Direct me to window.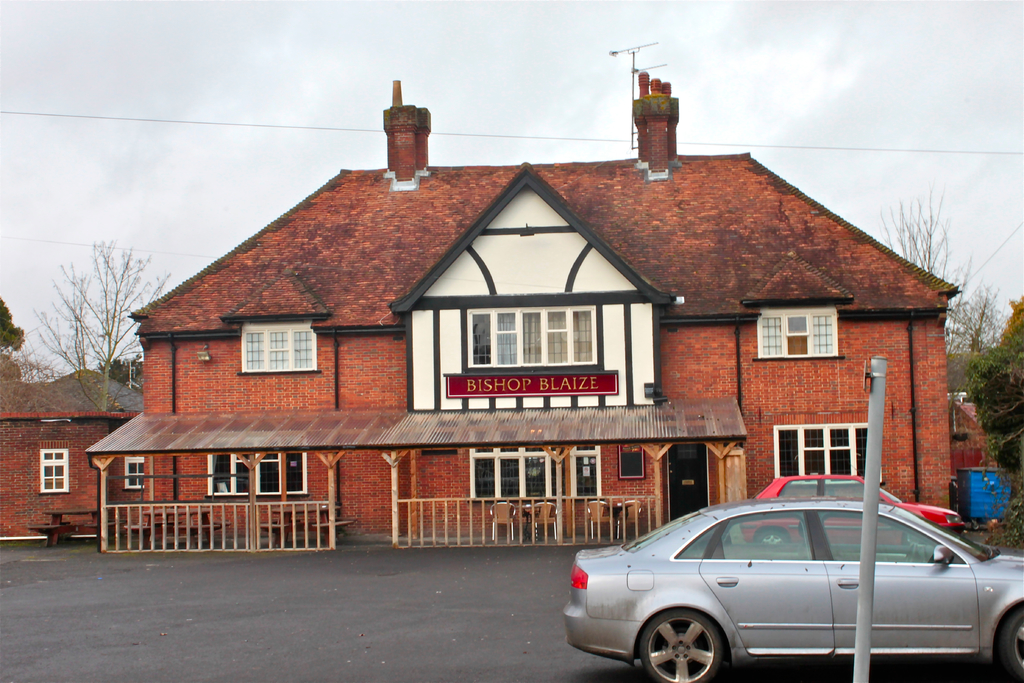
Direction: bbox(467, 308, 602, 369).
